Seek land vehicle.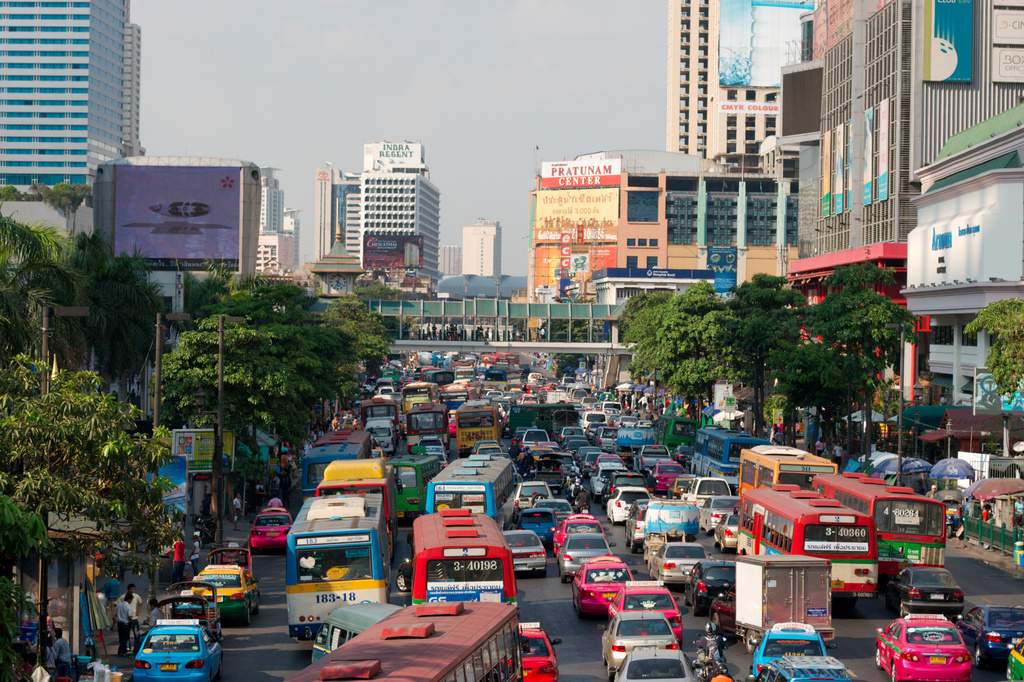
bbox=[610, 588, 685, 642].
